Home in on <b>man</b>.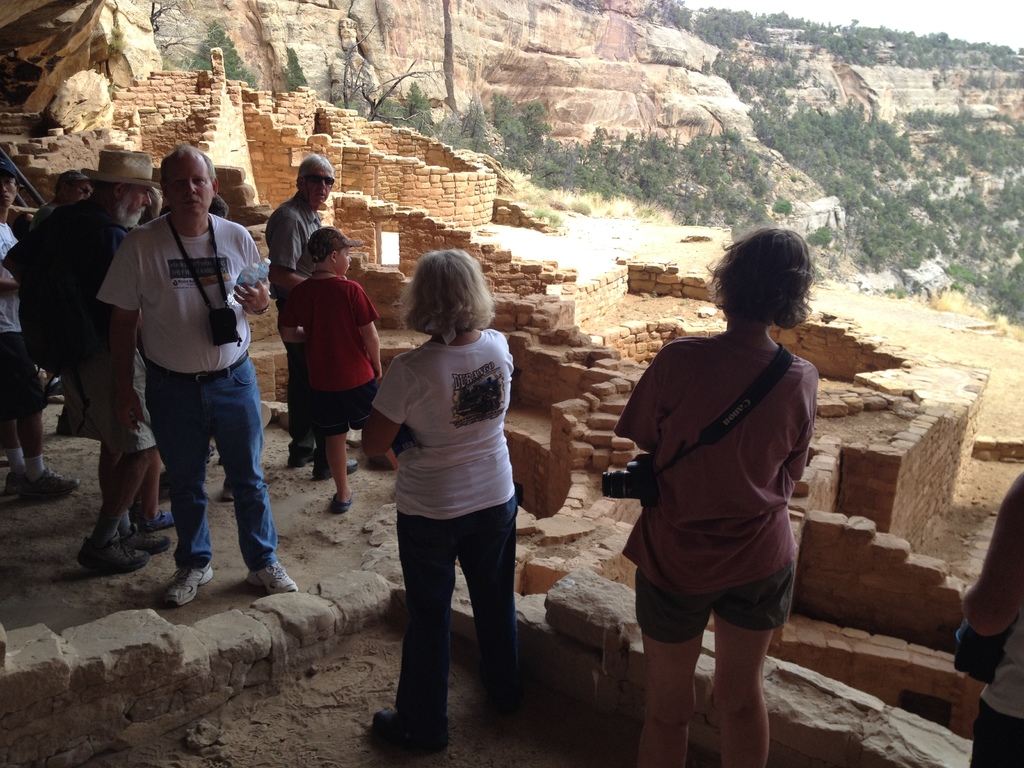
Homed in at pyautogui.locateOnScreen(261, 150, 363, 467).
